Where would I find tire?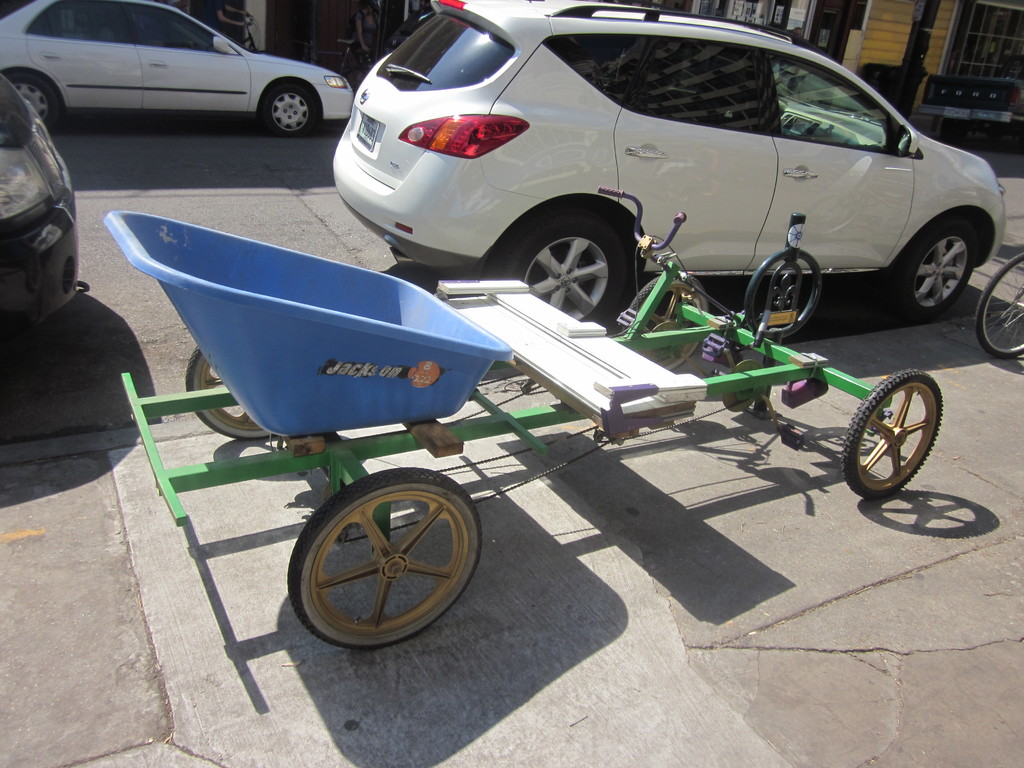
At <bbox>977, 250, 1023, 356</bbox>.
